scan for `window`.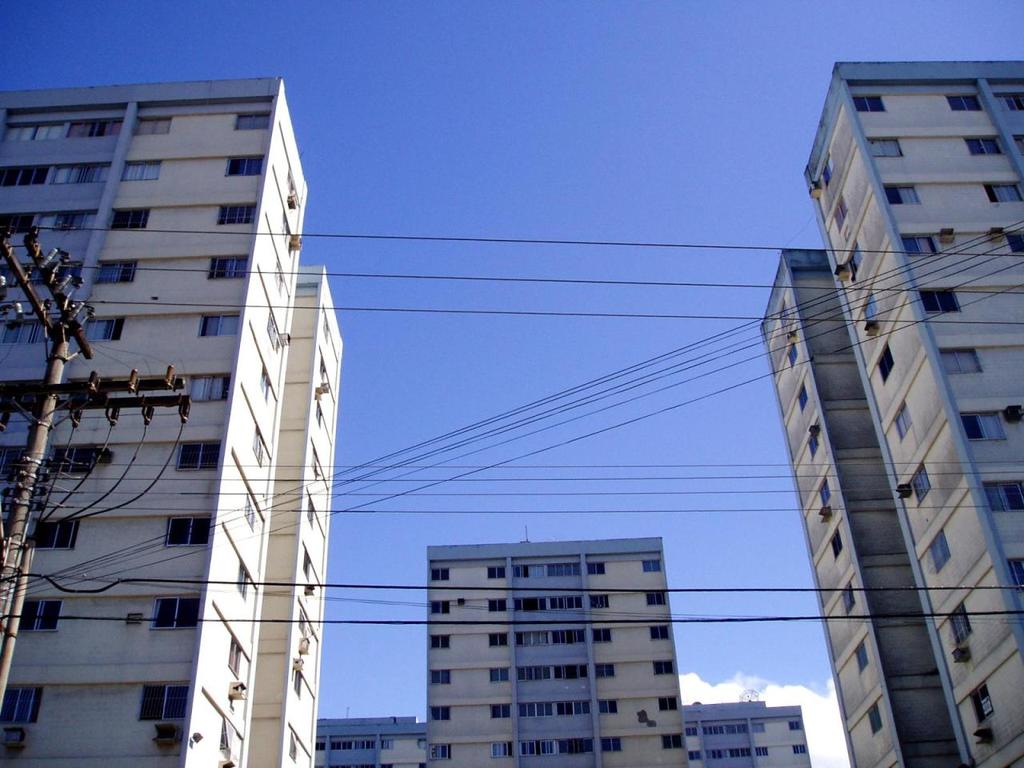
Scan result: x1=127, y1=162, x2=161, y2=182.
